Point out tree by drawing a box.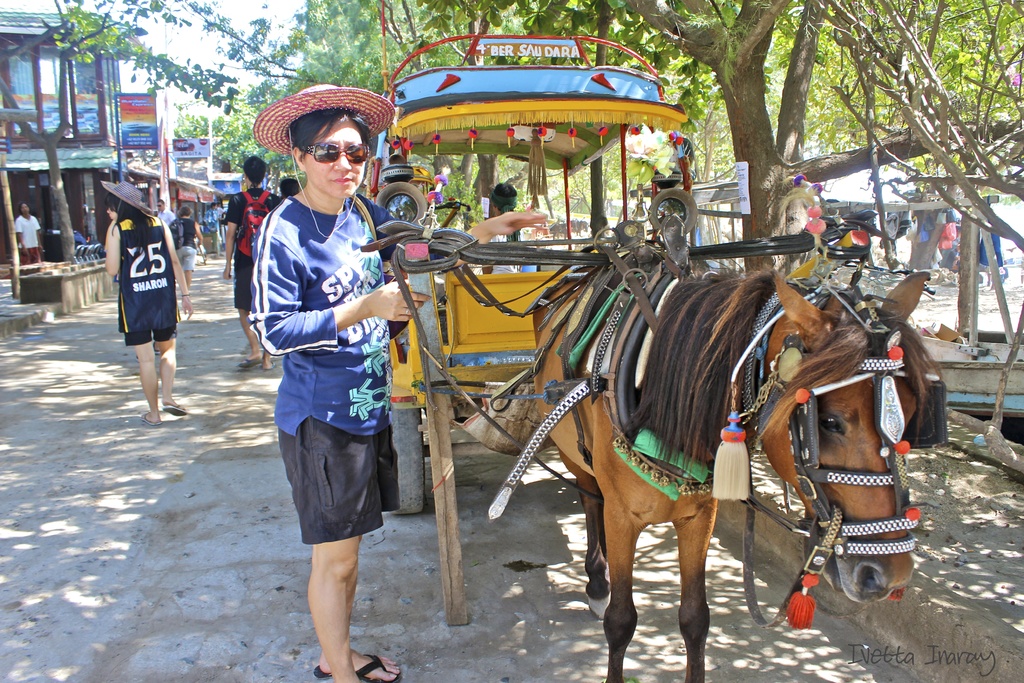
292, 0, 644, 221.
